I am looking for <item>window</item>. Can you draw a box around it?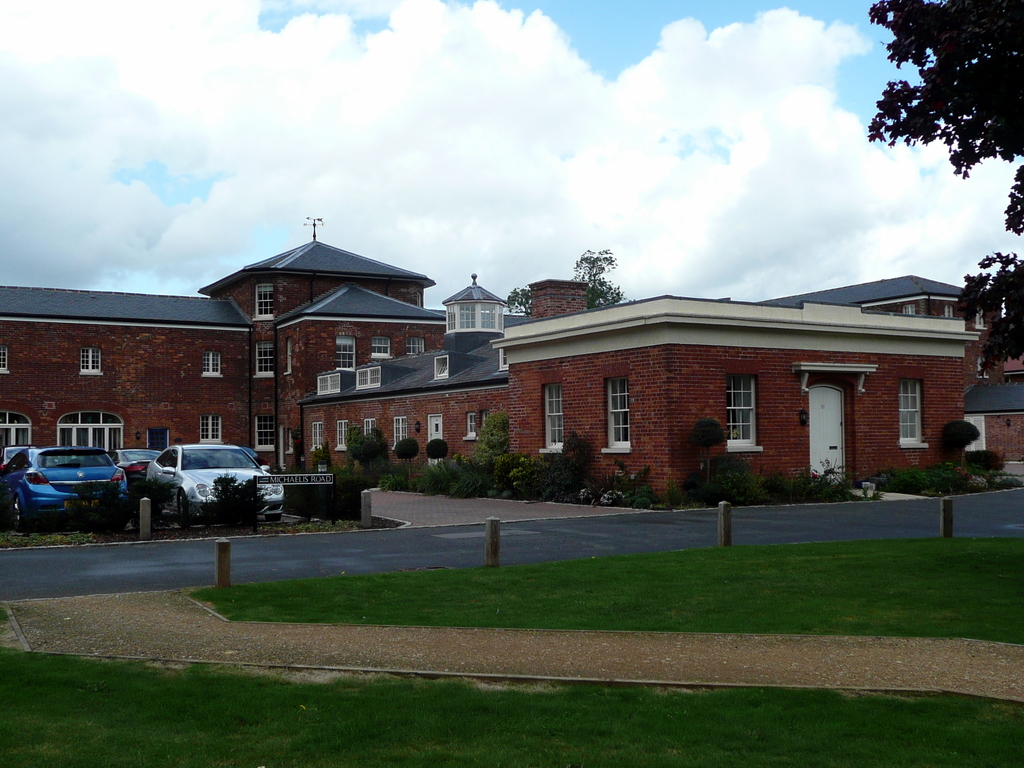
Sure, the bounding box is bbox=(250, 336, 276, 386).
